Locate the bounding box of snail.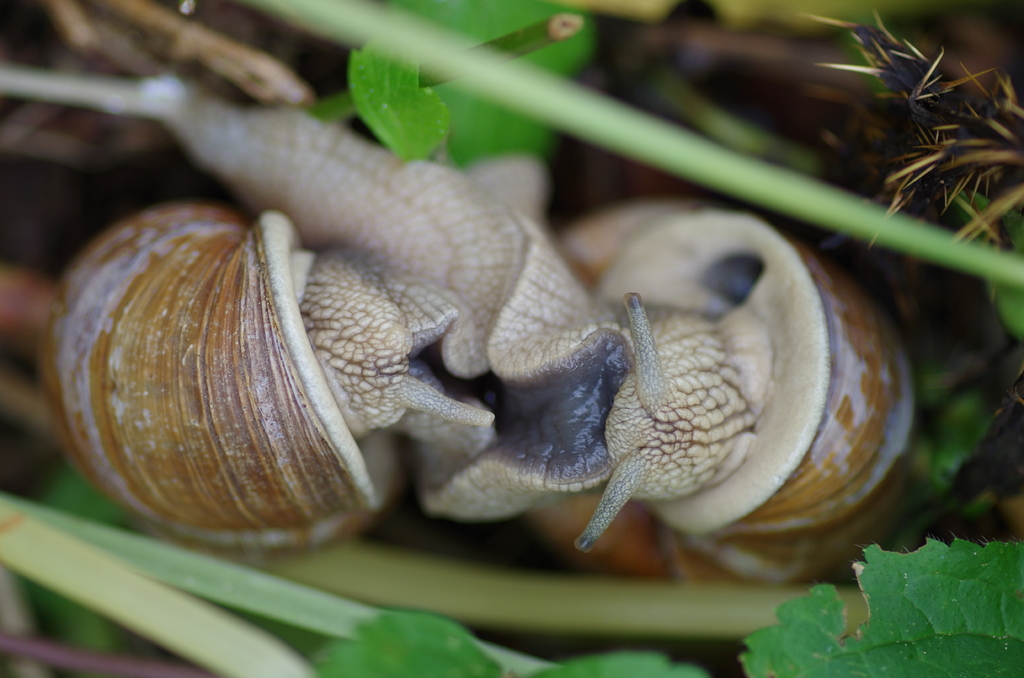
Bounding box: left=0, top=65, right=559, bottom=559.
